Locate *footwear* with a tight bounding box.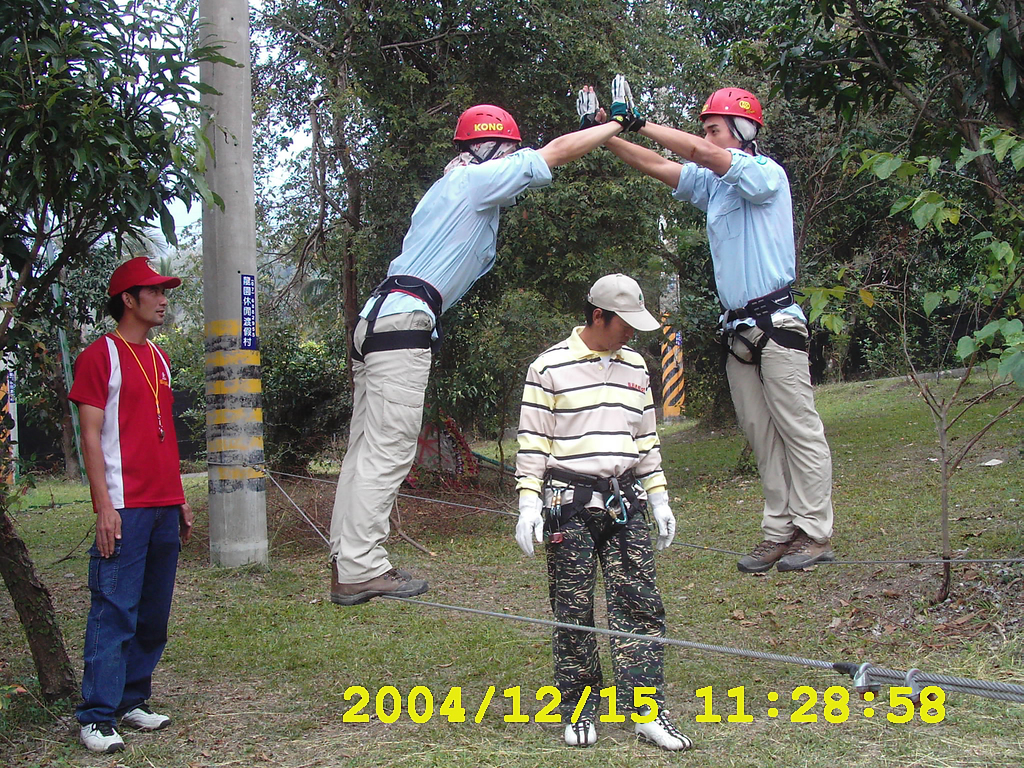
(x1=737, y1=526, x2=792, y2=574).
